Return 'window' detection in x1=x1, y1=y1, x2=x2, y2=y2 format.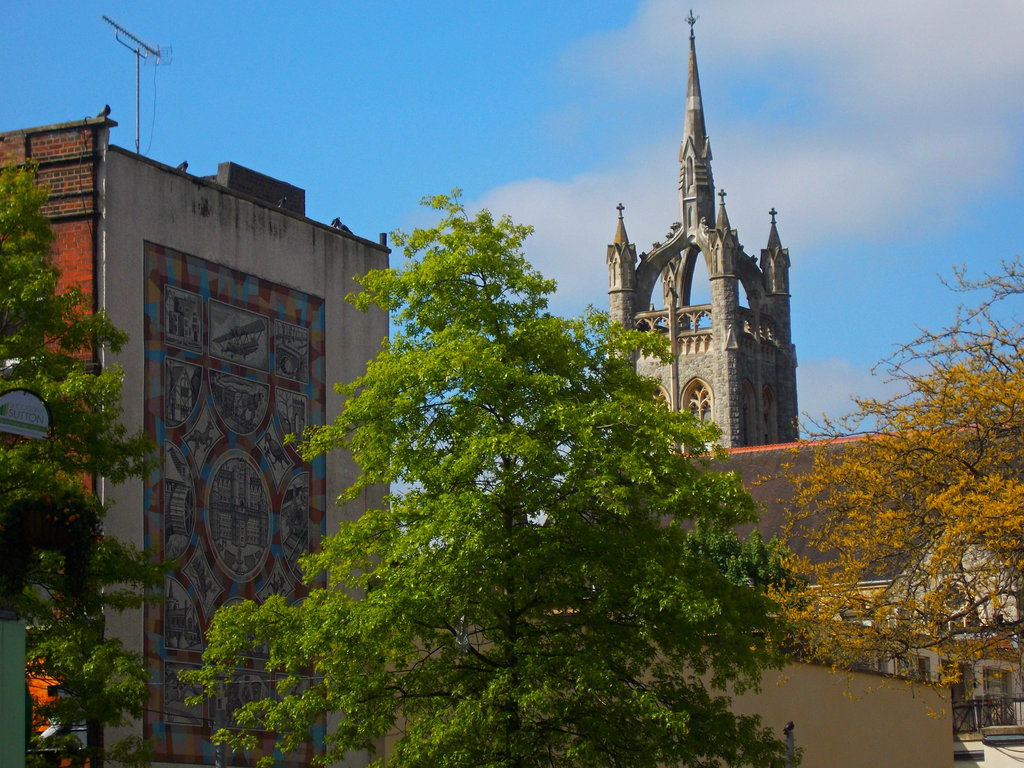
x1=764, y1=389, x2=777, y2=452.
